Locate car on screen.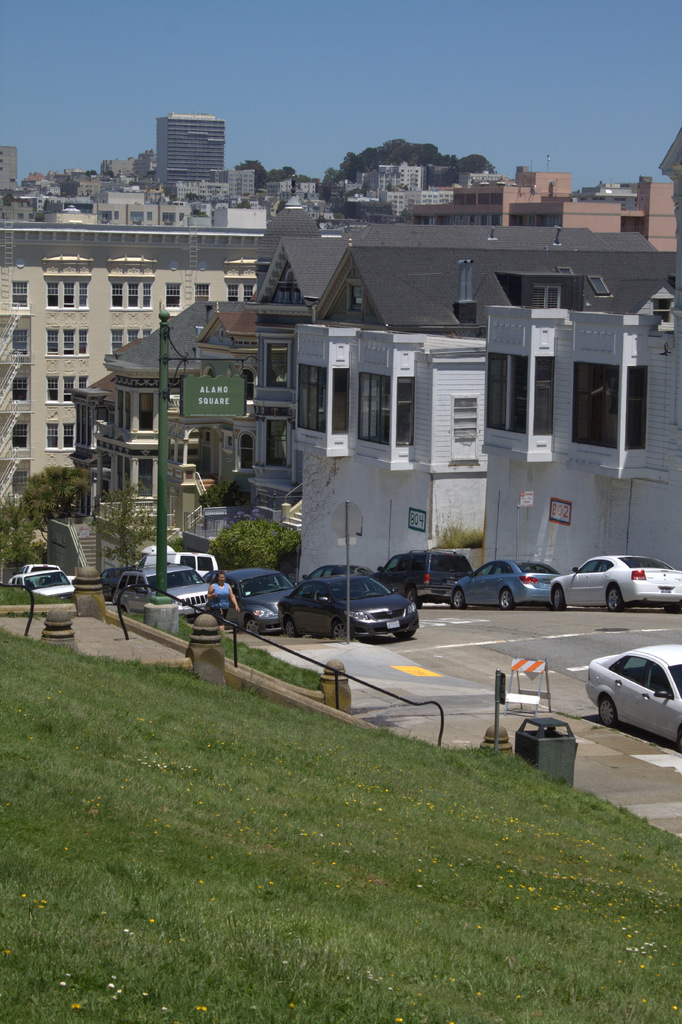
On screen at (x1=375, y1=548, x2=471, y2=601).
